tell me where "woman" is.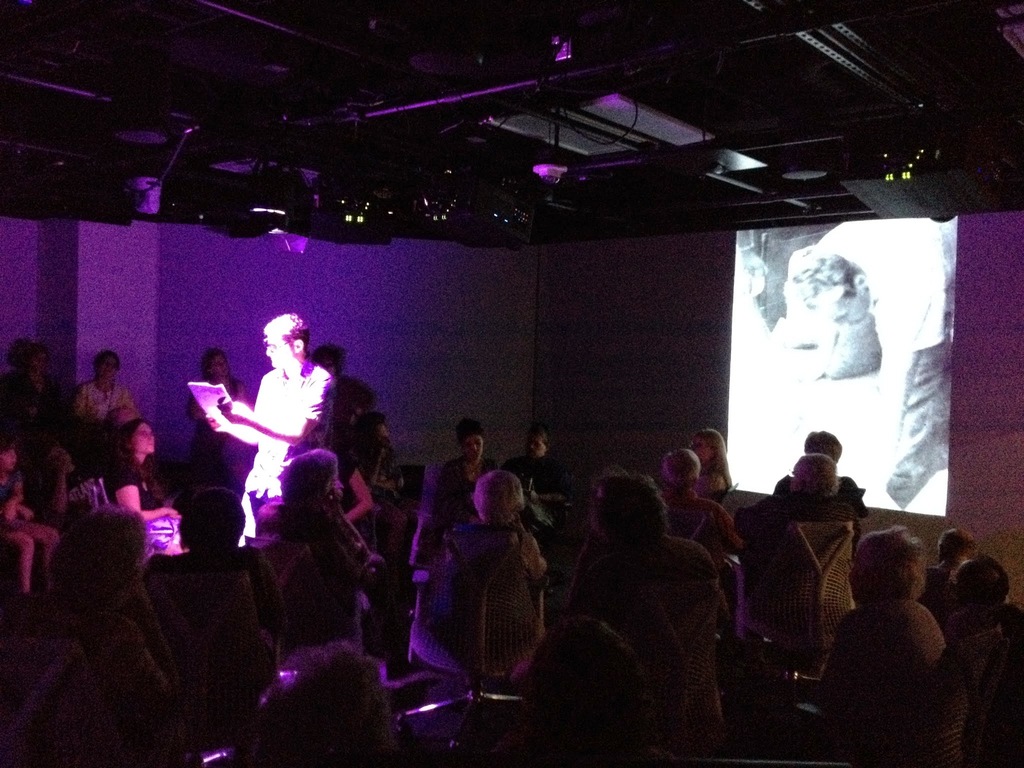
"woman" is at [68,348,134,436].
